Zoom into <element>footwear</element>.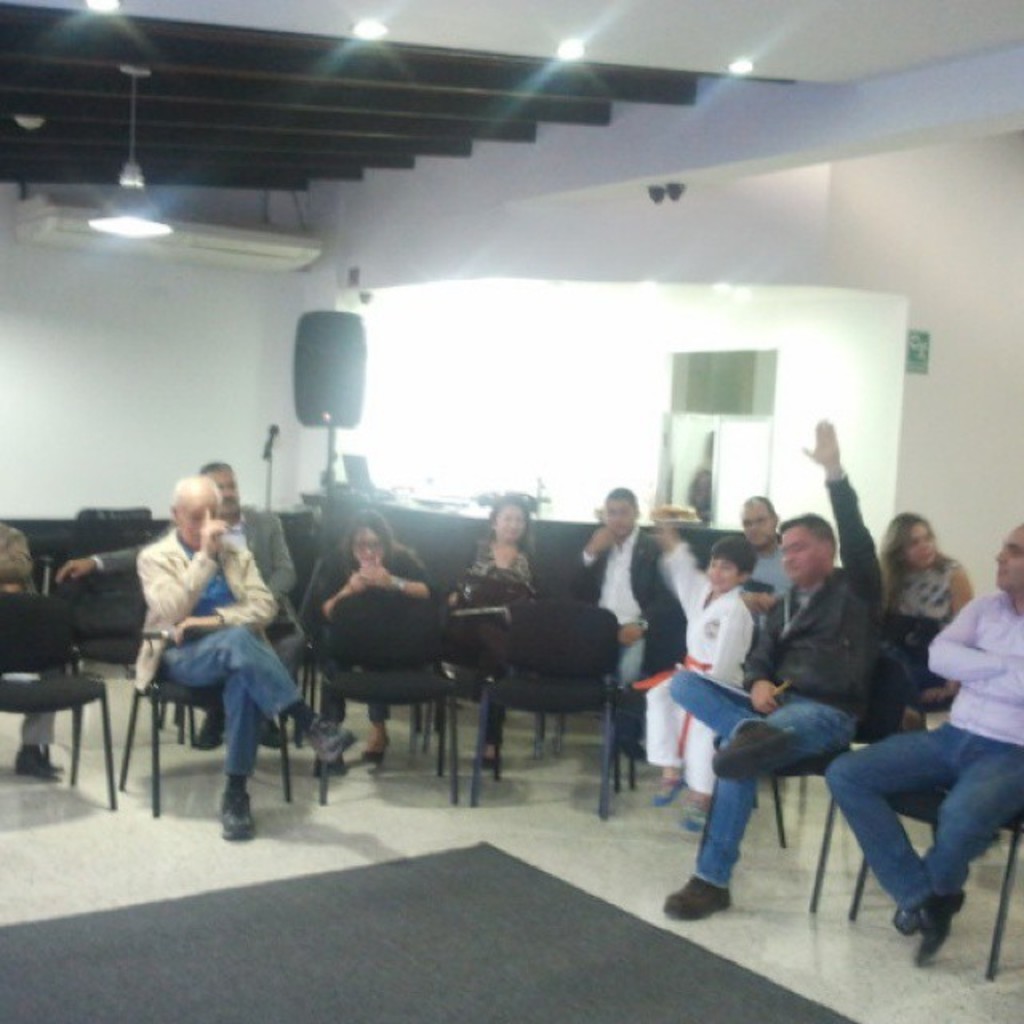
Zoom target: locate(222, 787, 259, 840).
